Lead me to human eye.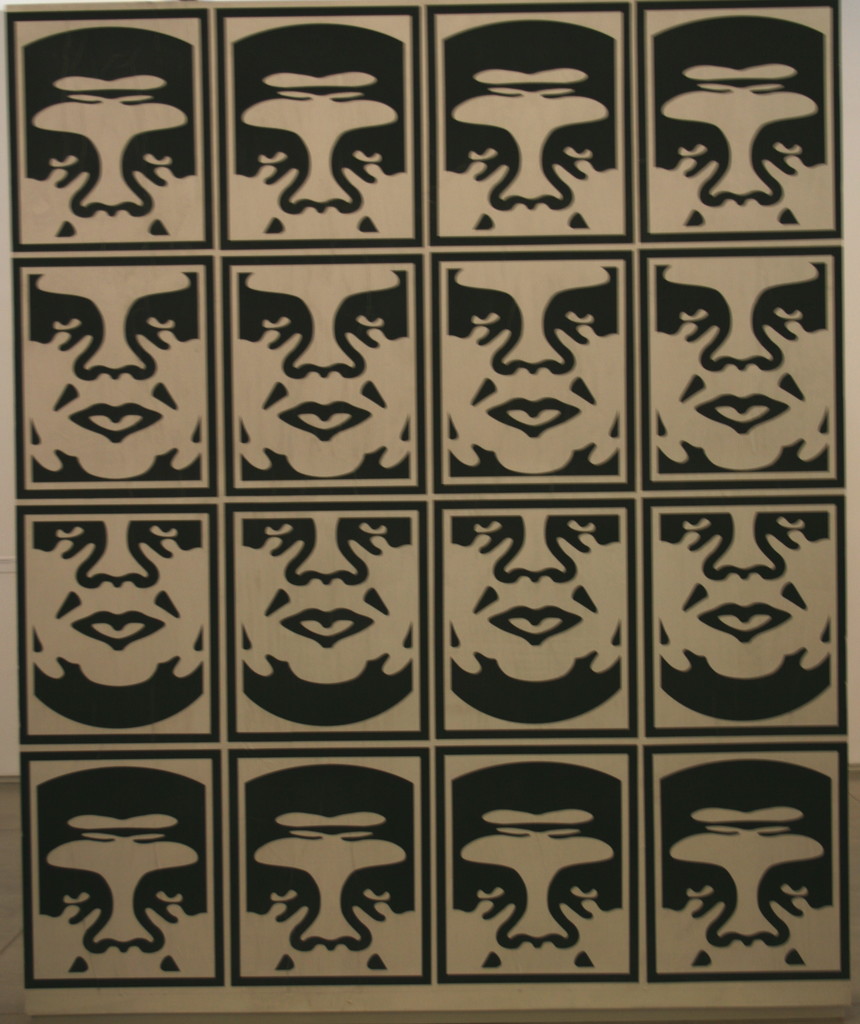
Lead to {"left": 672, "top": 139, "right": 718, "bottom": 158}.
